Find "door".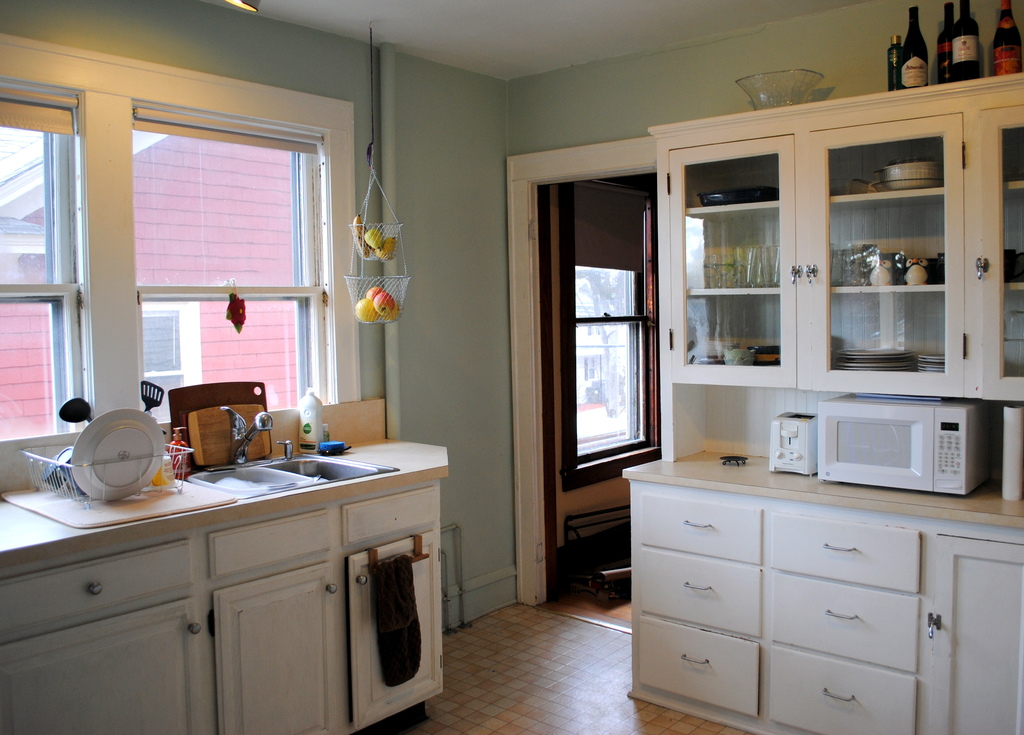
Rect(526, 143, 689, 570).
